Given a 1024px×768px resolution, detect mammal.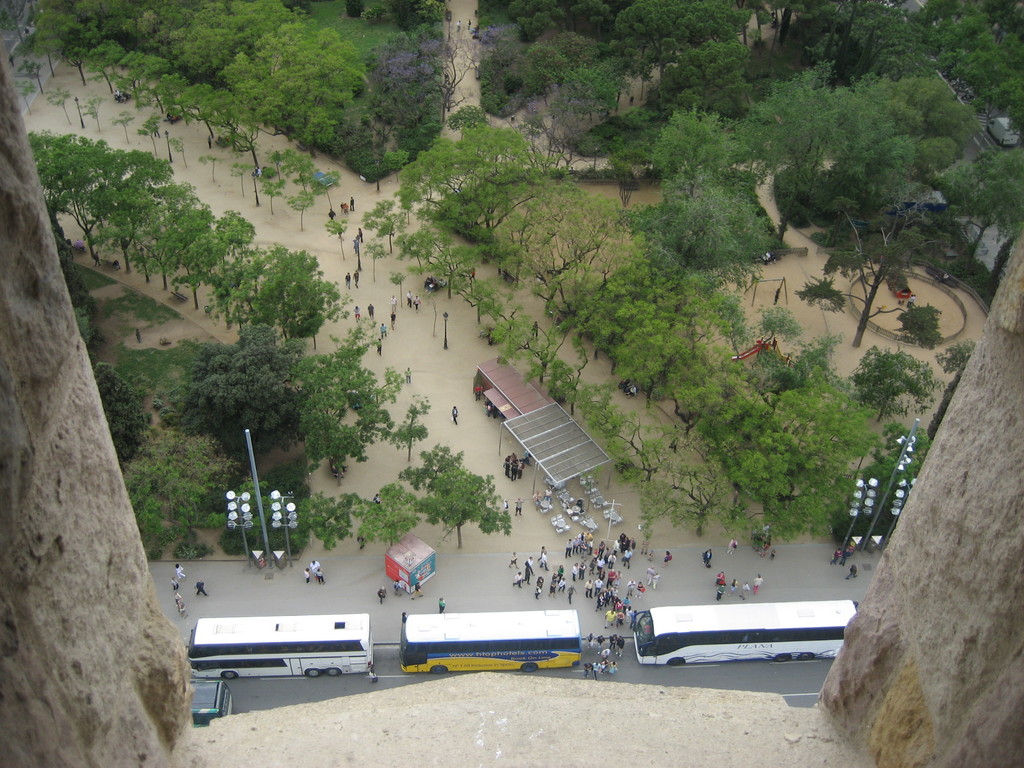
<box>436,598,445,612</box>.
